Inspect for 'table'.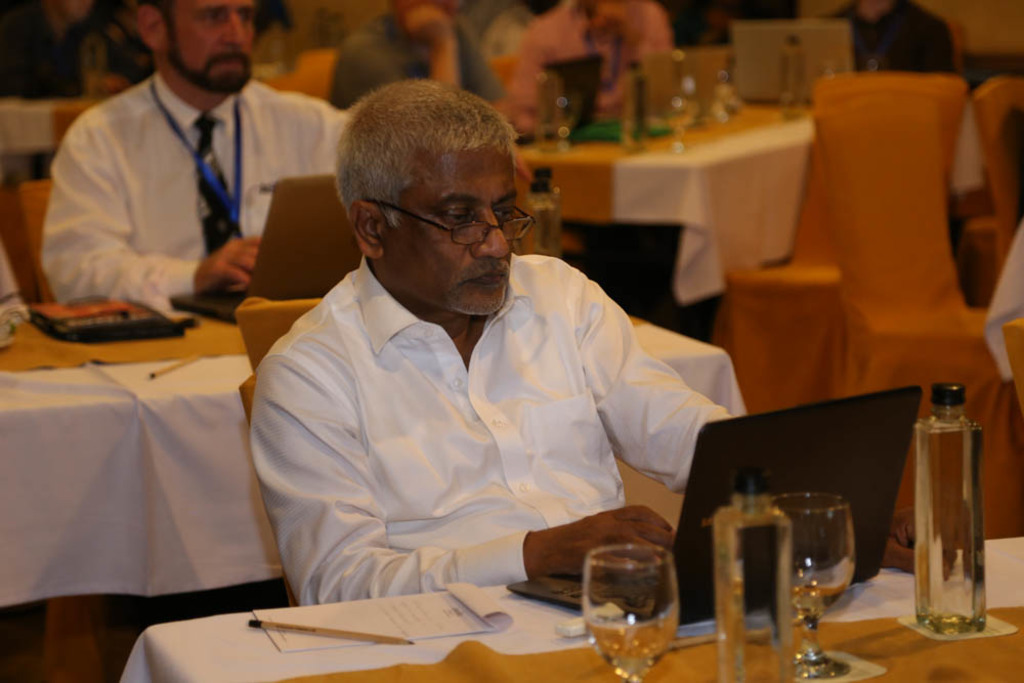
Inspection: (515,89,974,317).
